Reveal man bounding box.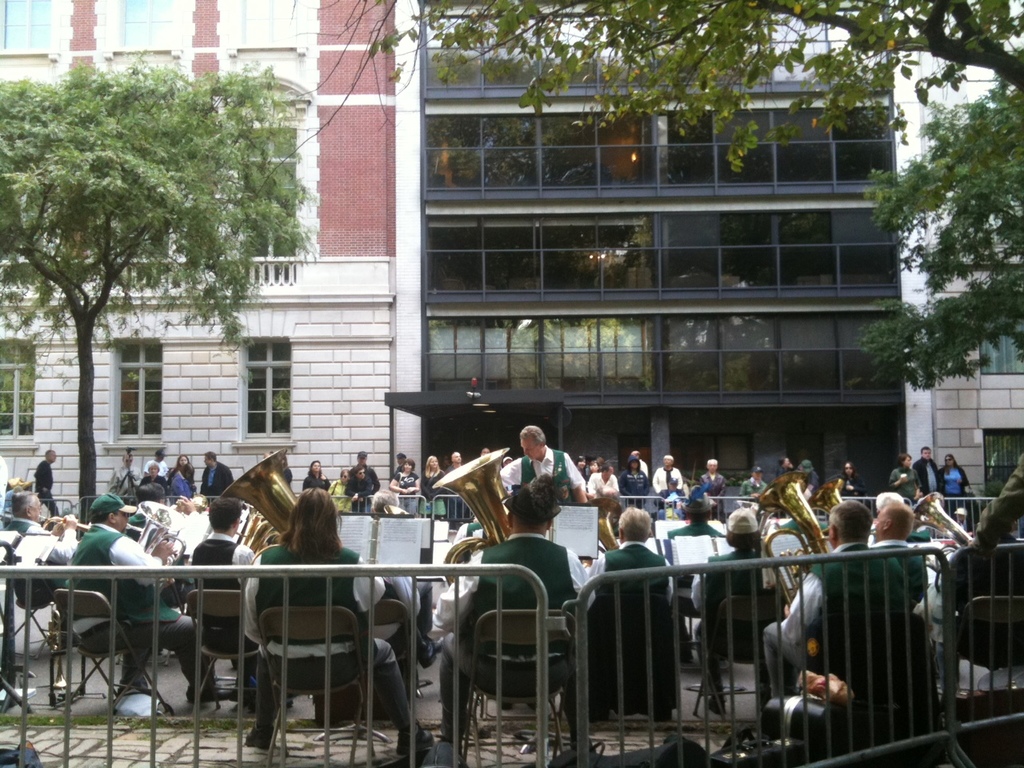
Revealed: crop(869, 502, 923, 600).
